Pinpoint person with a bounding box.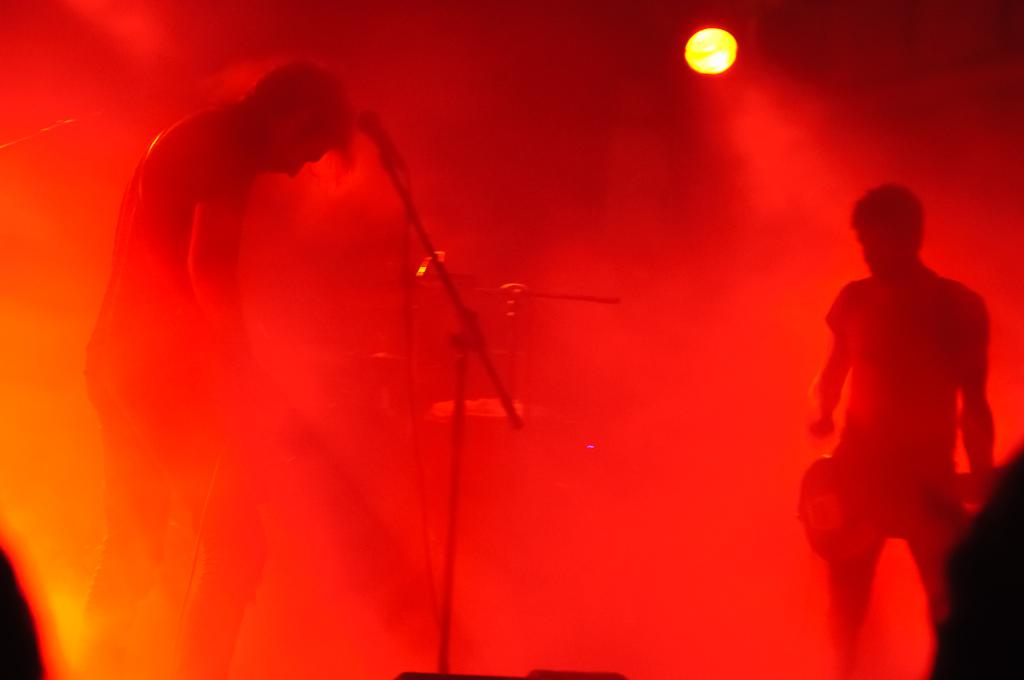
<region>806, 183, 994, 679</region>.
